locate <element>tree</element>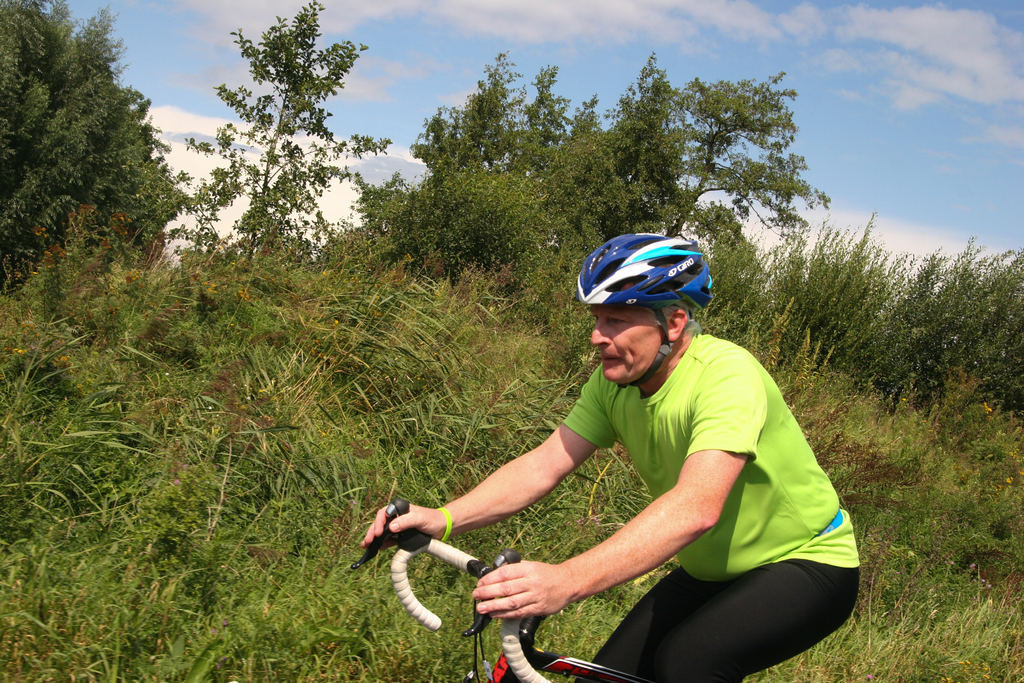
left=160, top=21, right=389, bottom=319
